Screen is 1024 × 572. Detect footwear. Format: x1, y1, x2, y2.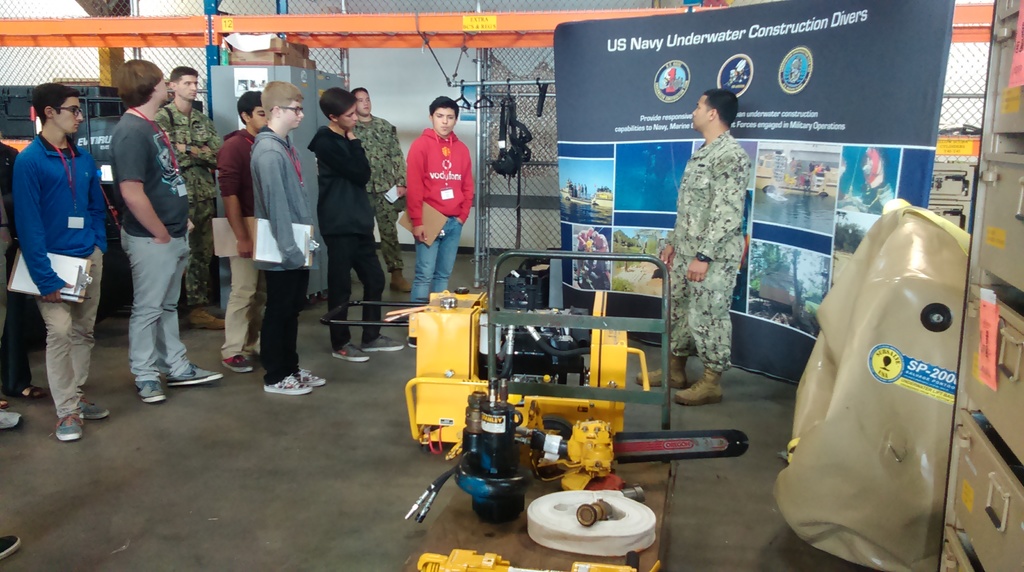
293, 372, 322, 391.
